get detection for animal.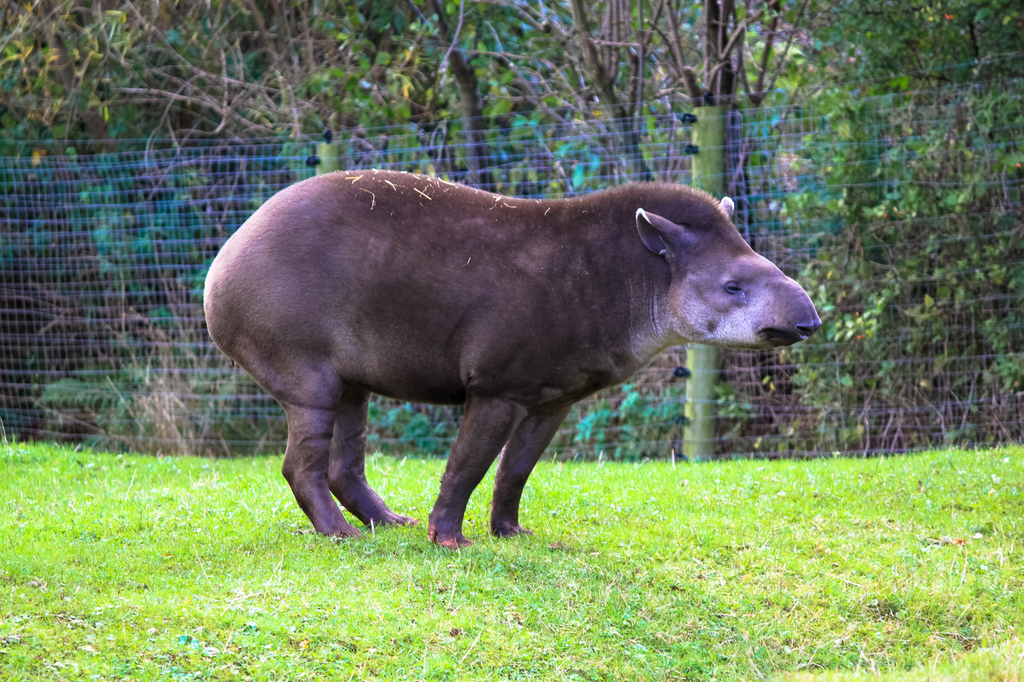
Detection: x1=199 y1=166 x2=826 y2=550.
